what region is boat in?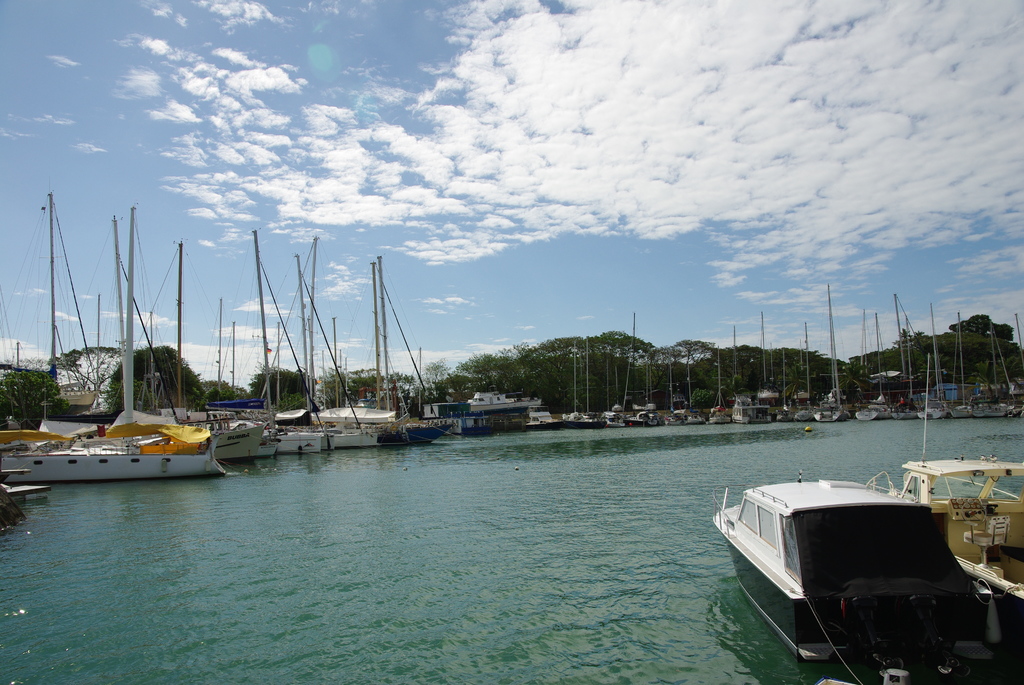
region(794, 327, 814, 420).
